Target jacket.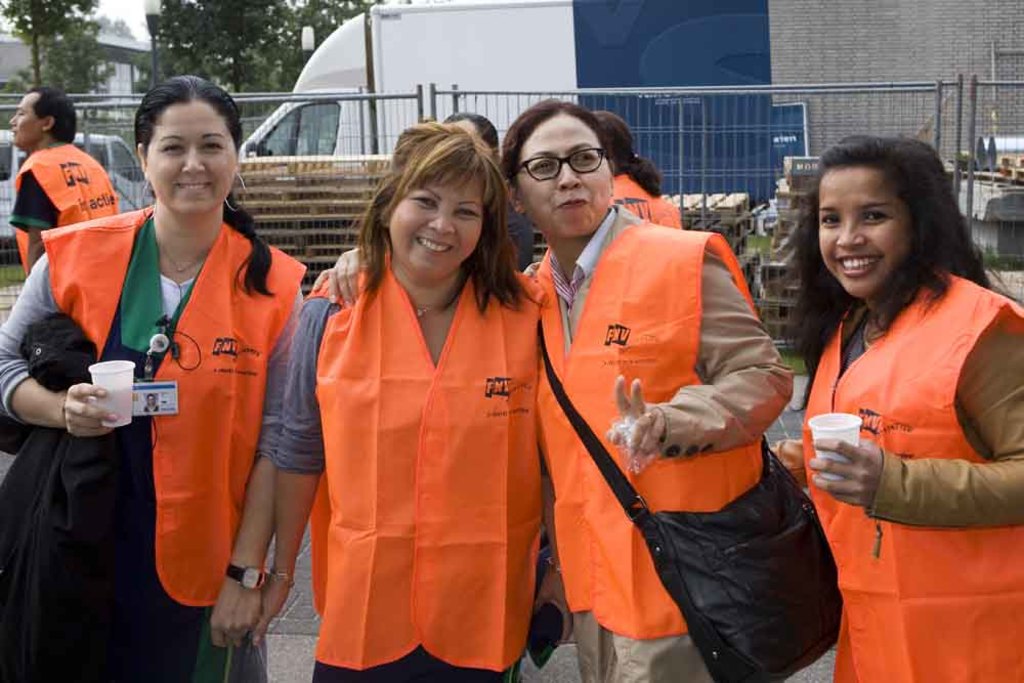
Target region: crop(540, 200, 825, 634).
